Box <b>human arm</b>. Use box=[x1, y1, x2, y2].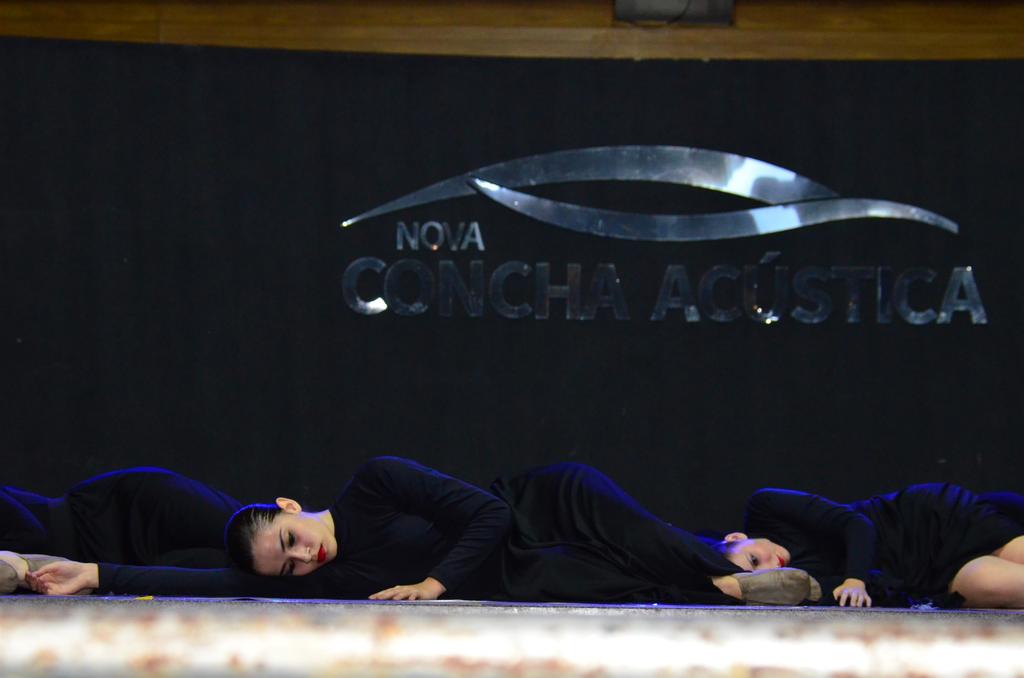
box=[366, 453, 511, 603].
